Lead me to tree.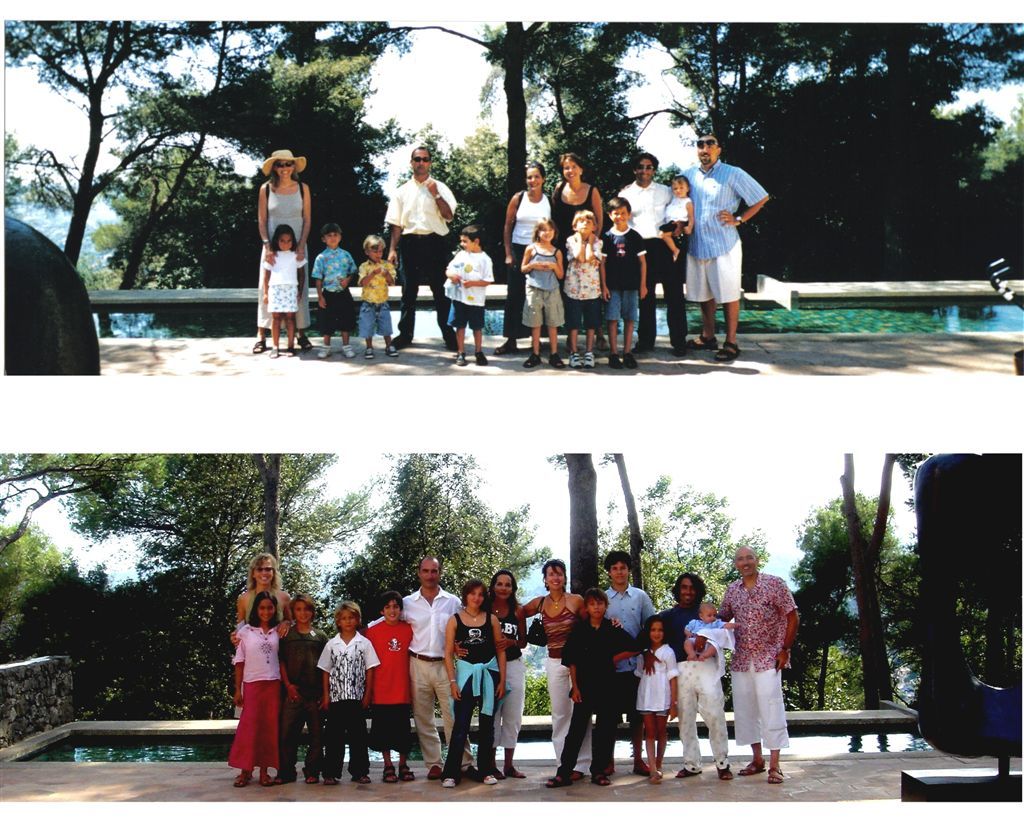
Lead to [60, 446, 335, 712].
